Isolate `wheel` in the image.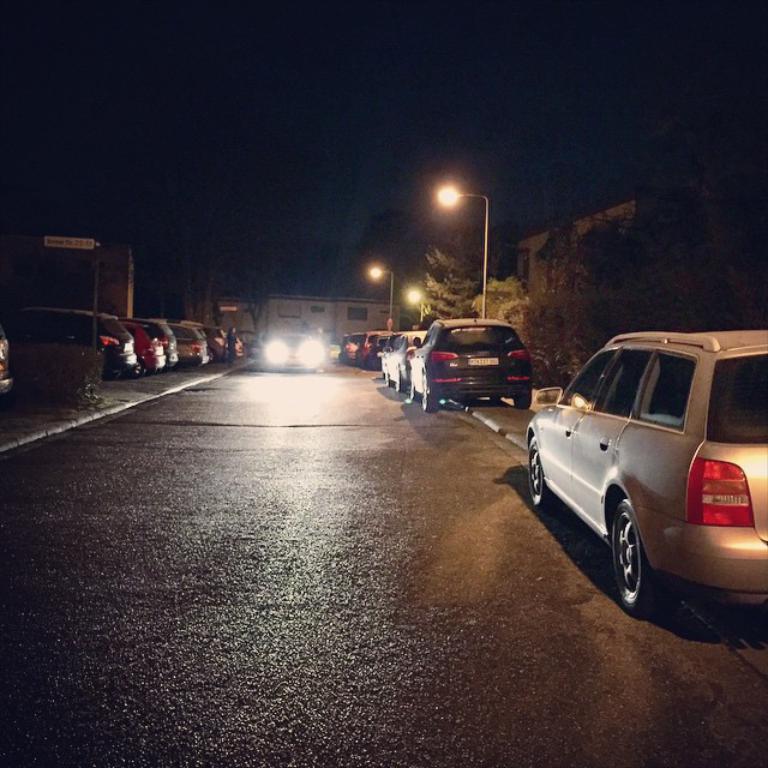
Isolated region: <box>490,395,500,401</box>.
